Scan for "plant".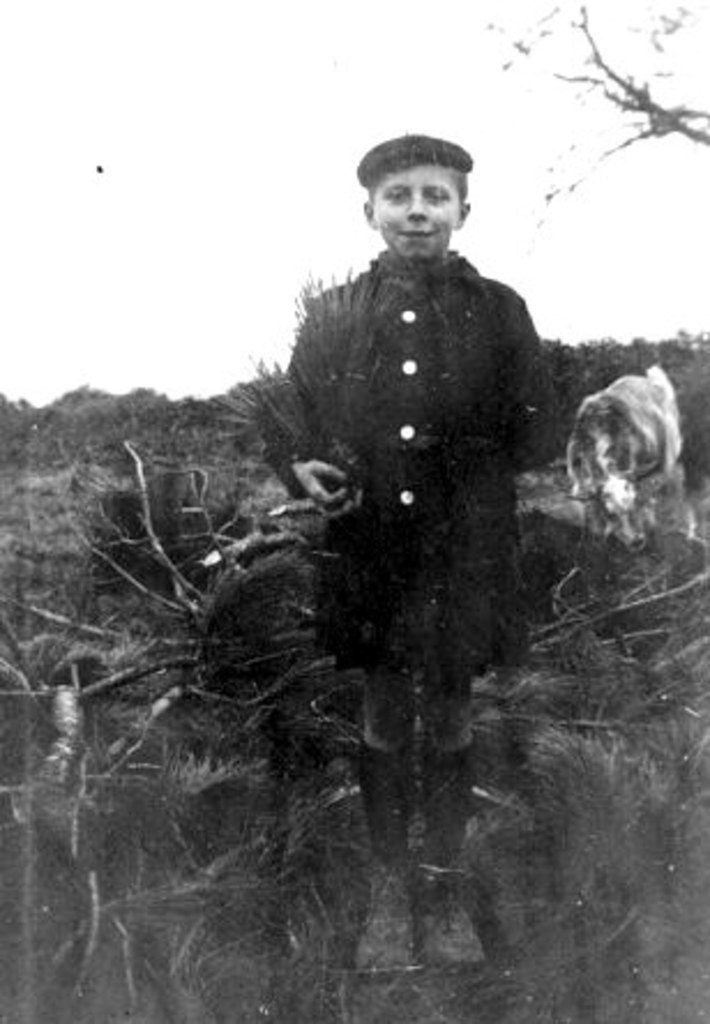
Scan result: [90,473,187,579].
